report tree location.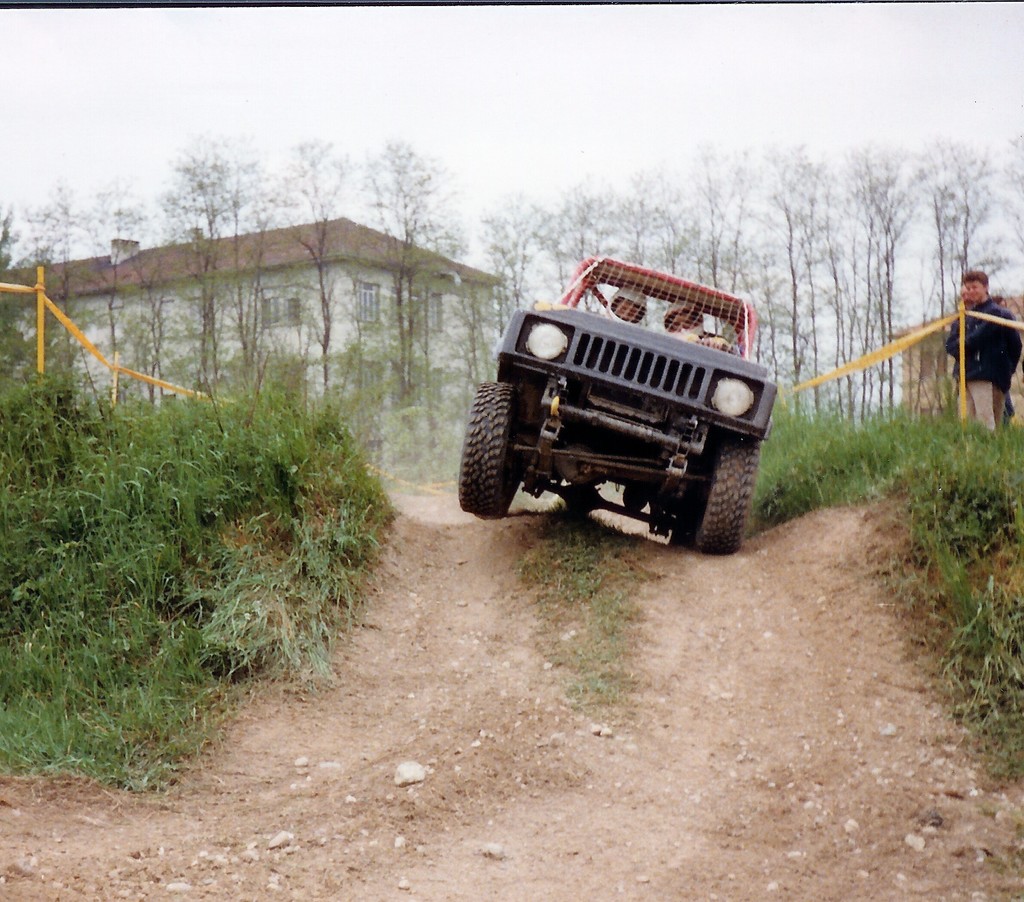
Report: locate(260, 111, 353, 403).
